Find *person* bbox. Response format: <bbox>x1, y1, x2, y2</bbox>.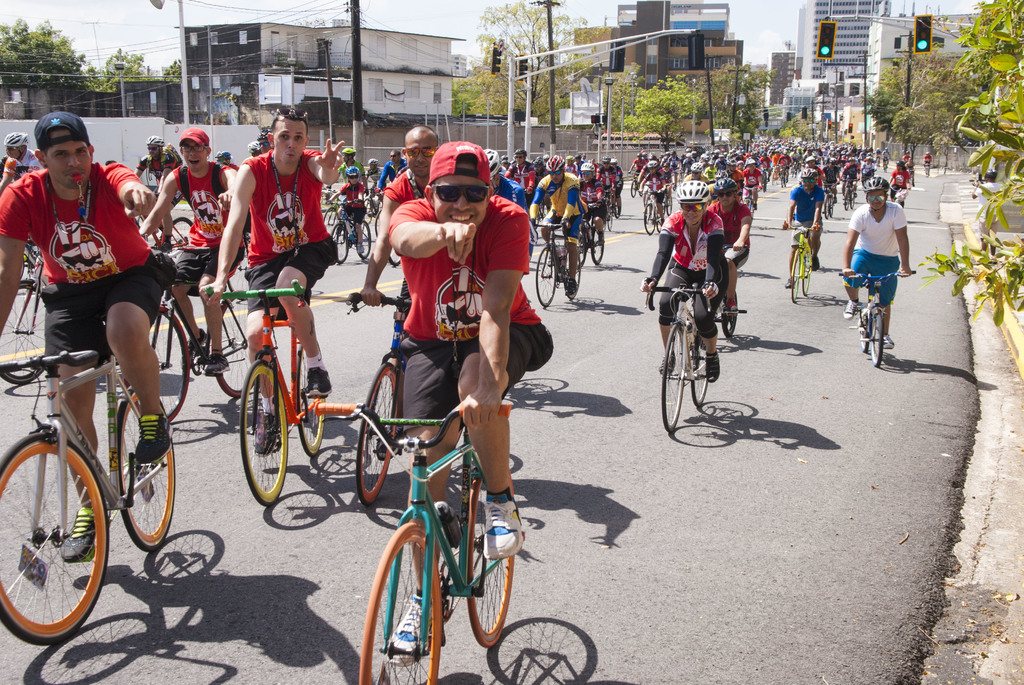
<bbox>7, 134, 38, 187</bbox>.
